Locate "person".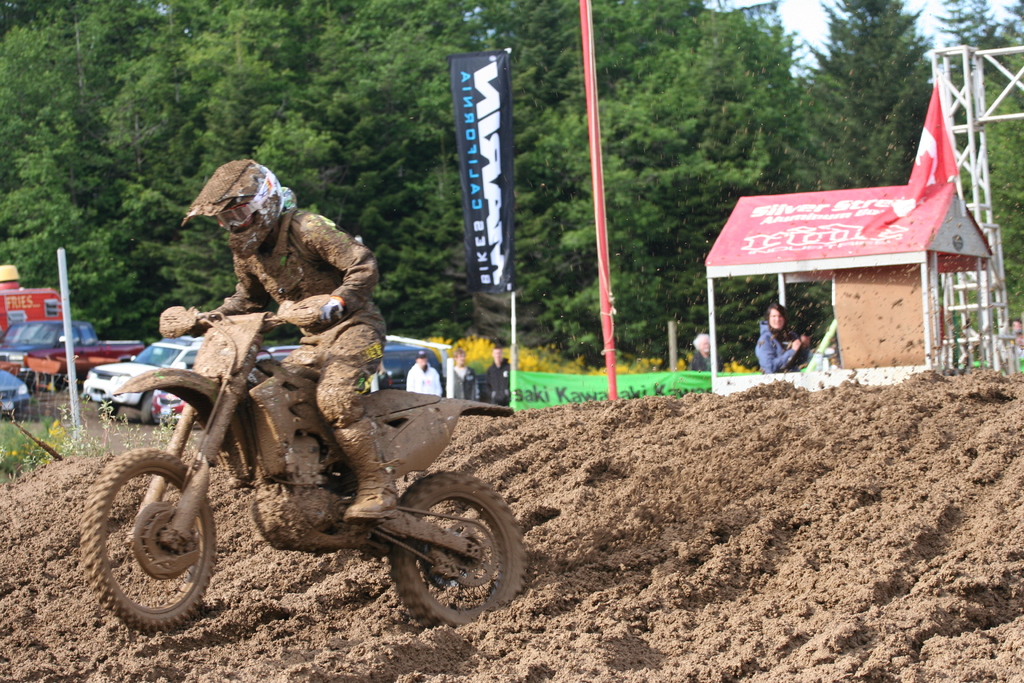
Bounding box: (149, 149, 406, 534).
